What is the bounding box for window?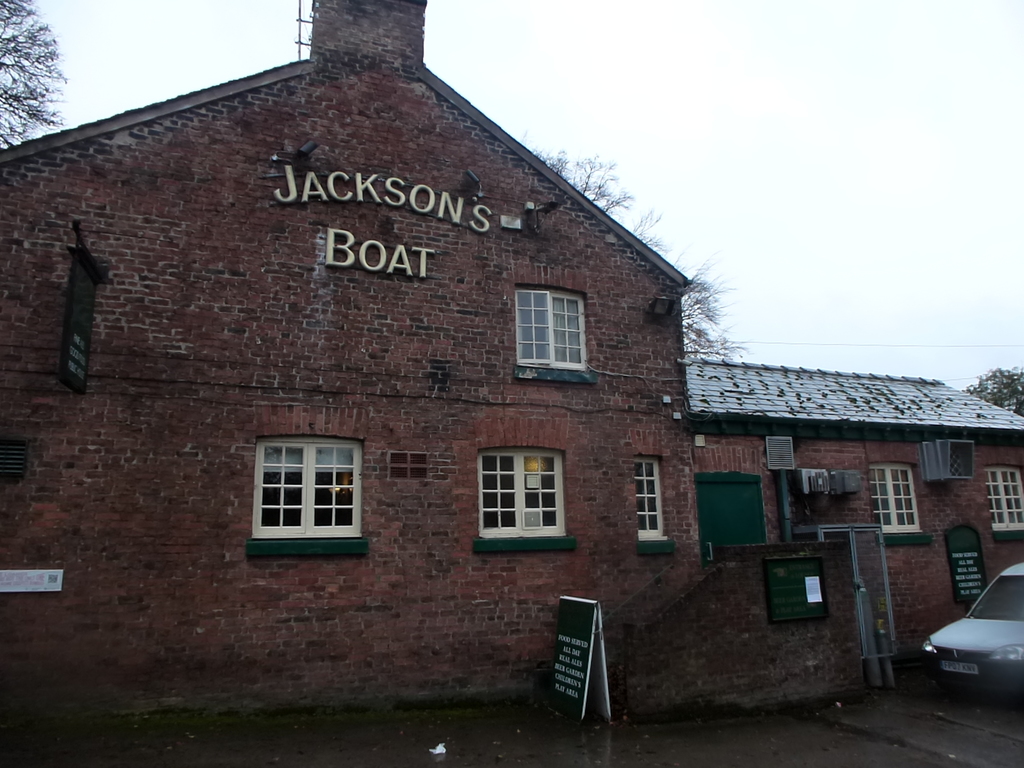
bbox=[867, 464, 924, 537].
